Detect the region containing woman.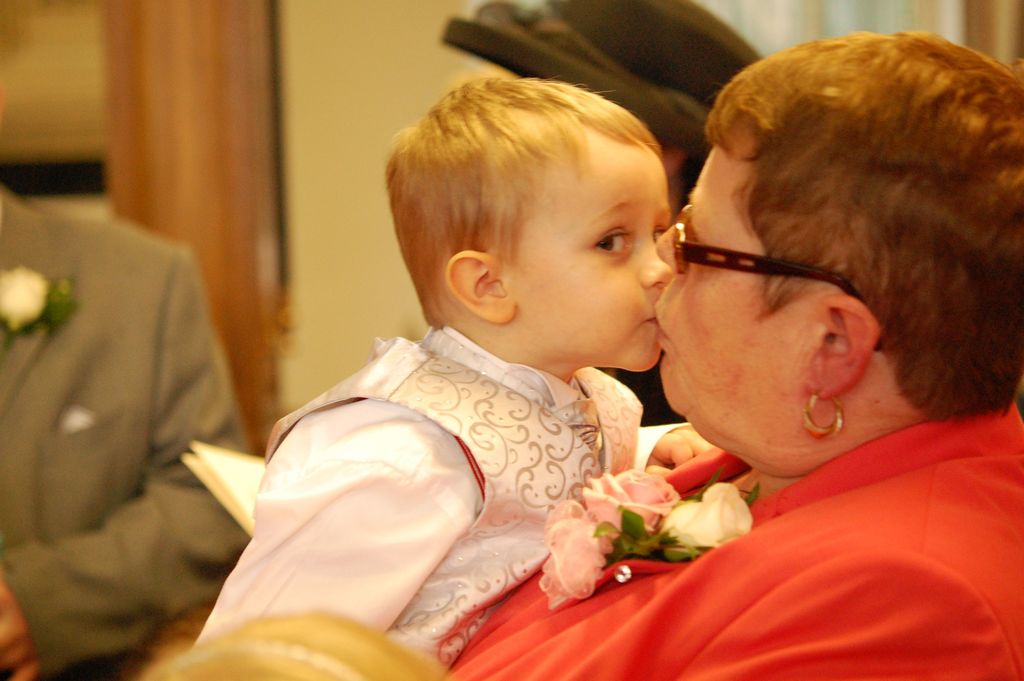
BBox(443, 23, 1023, 680).
